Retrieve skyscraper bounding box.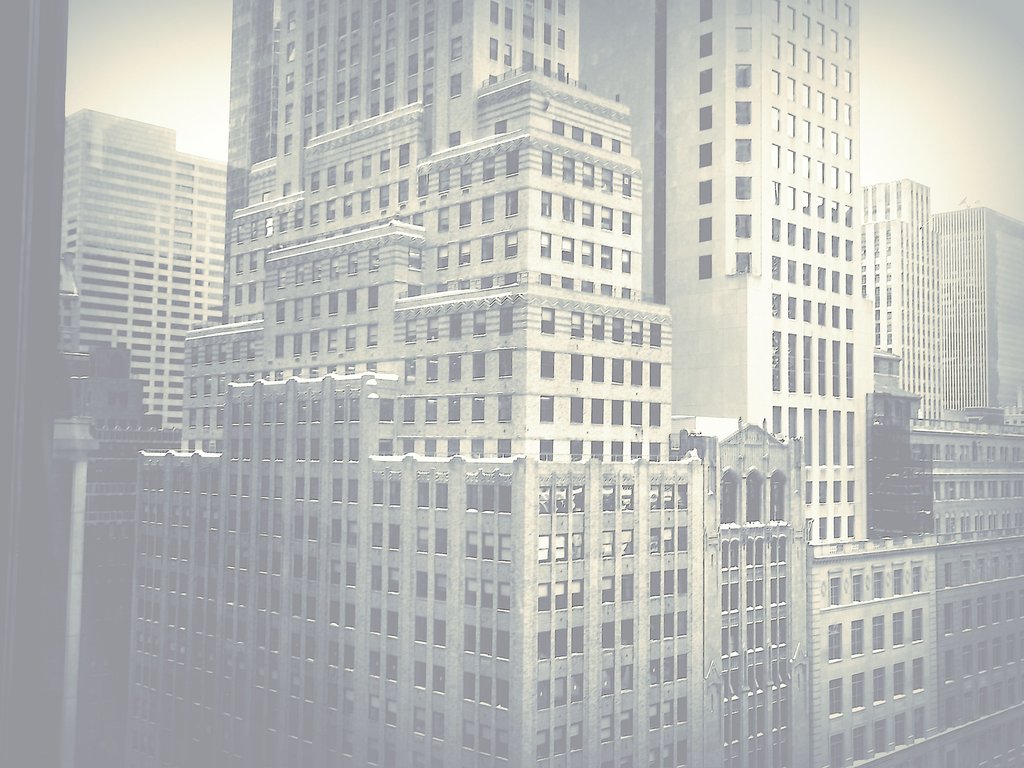
Bounding box: (44, 101, 241, 442).
